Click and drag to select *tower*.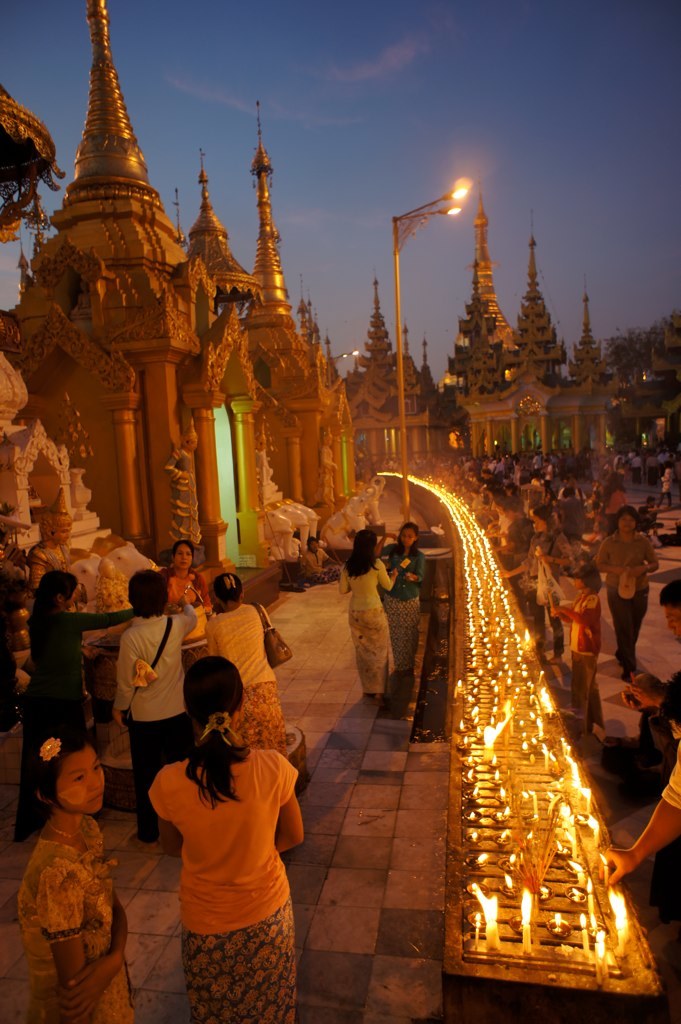
Selection: detection(439, 176, 516, 397).
